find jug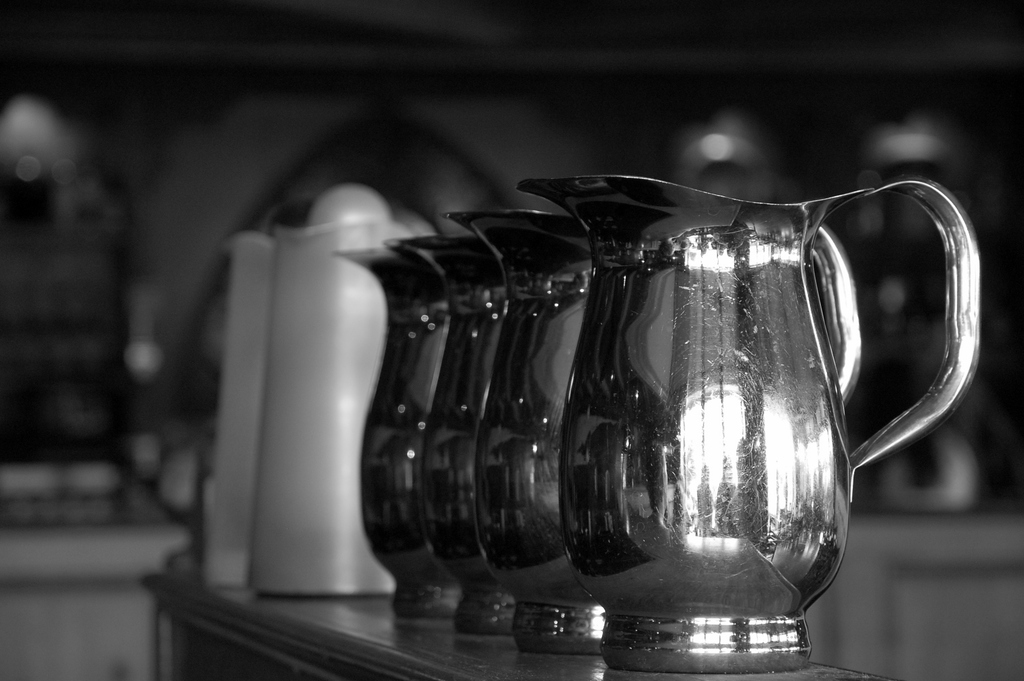
pyautogui.locateOnScreen(381, 231, 513, 638)
